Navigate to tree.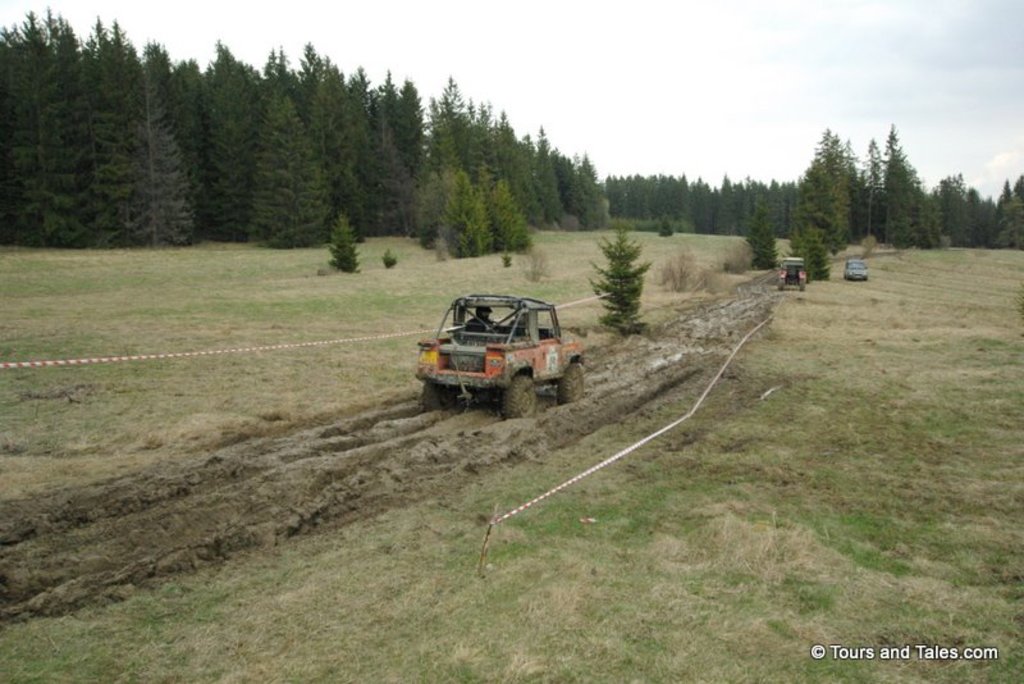
Navigation target: box(787, 197, 838, 281).
